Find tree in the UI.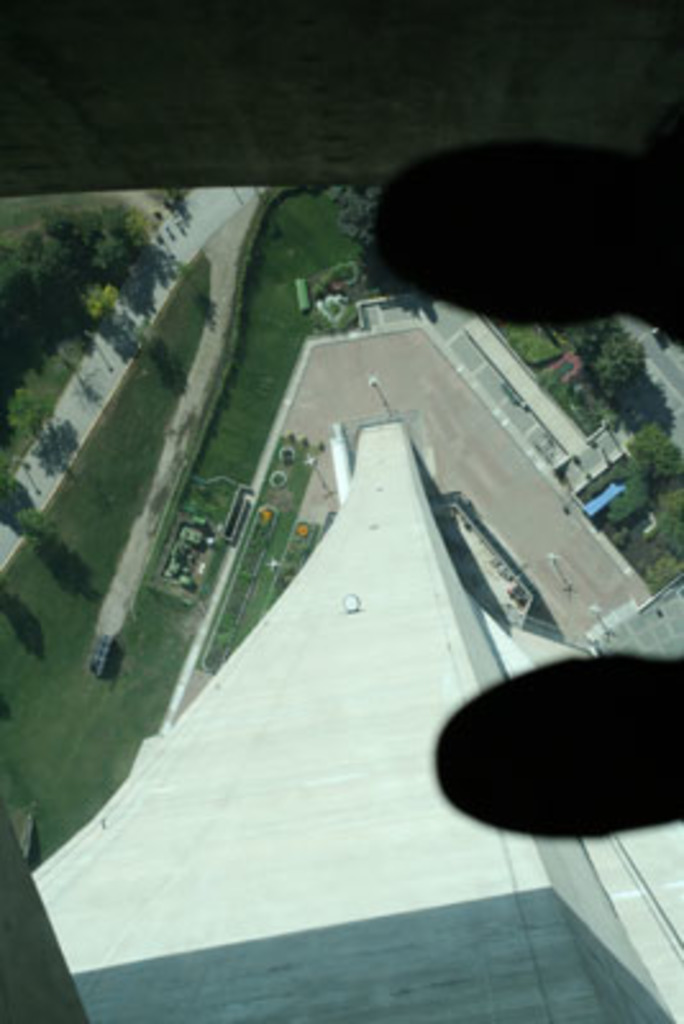
UI element at 625/417/681/494.
